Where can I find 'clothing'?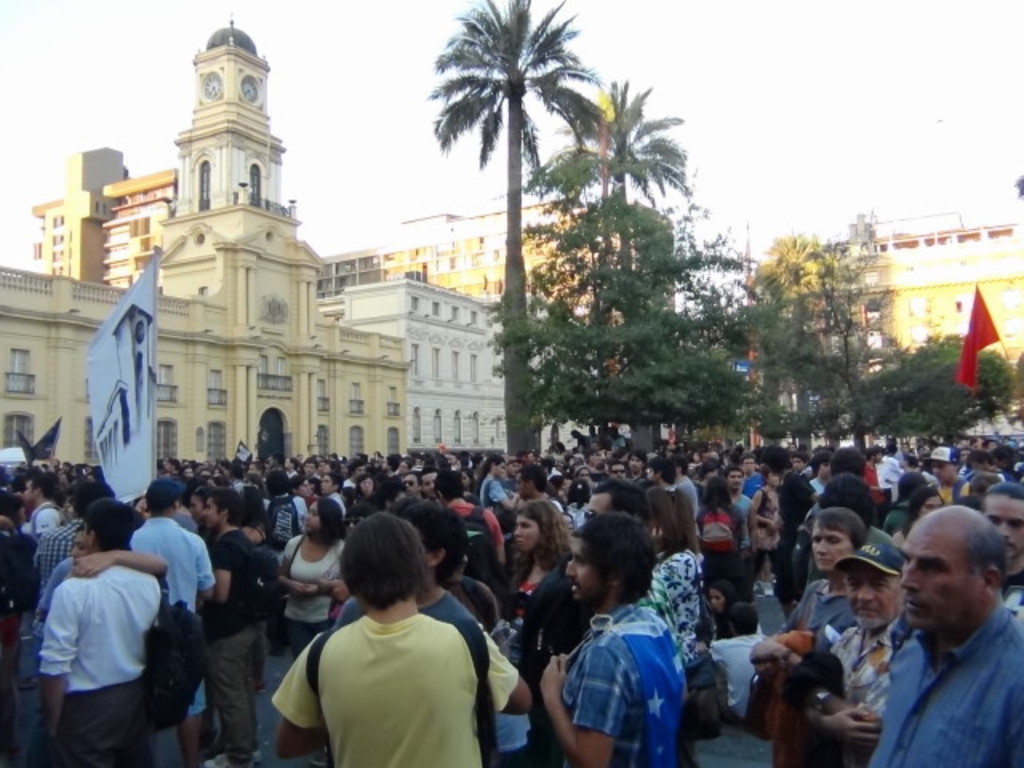
You can find it at rect(646, 550, 698, 680).
